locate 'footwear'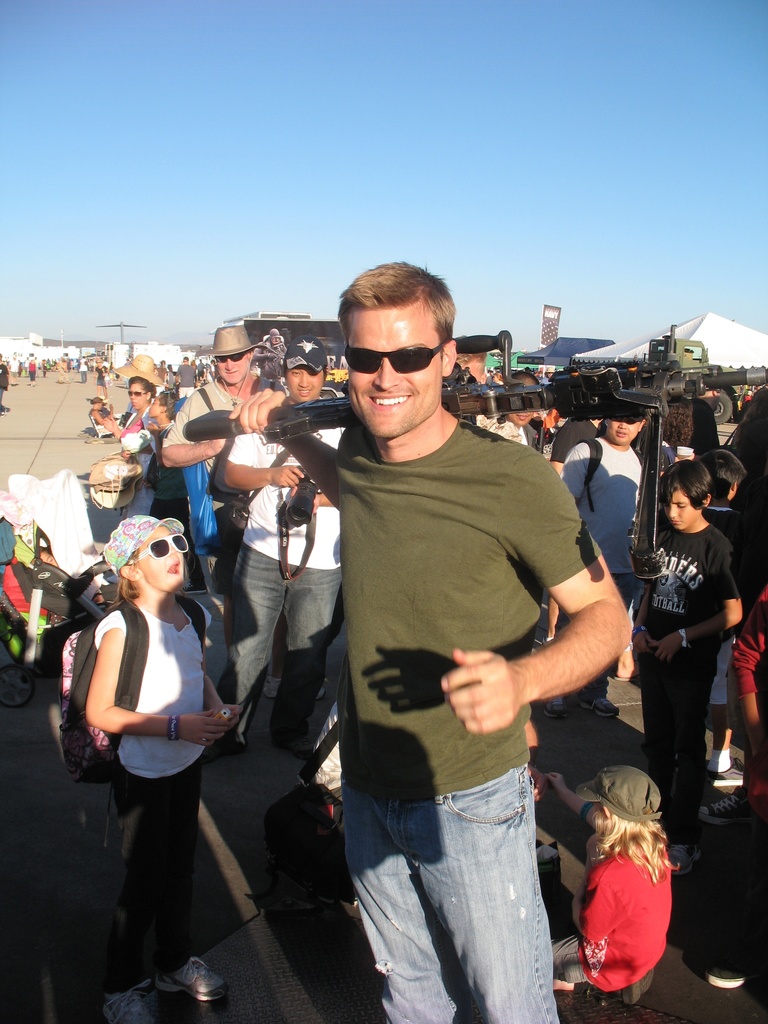
select_region(2, 404, 11, 412)
